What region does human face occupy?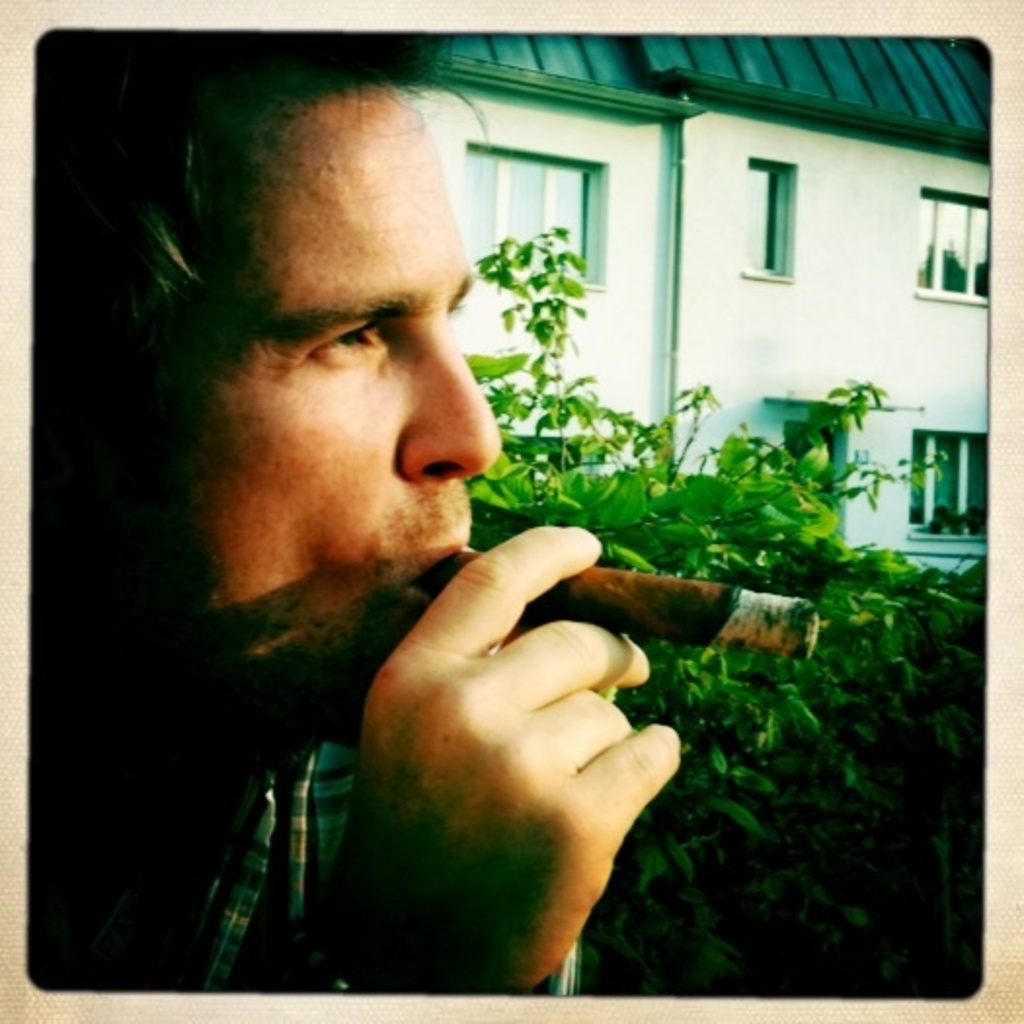
locate(138, 94, 501, 747).
